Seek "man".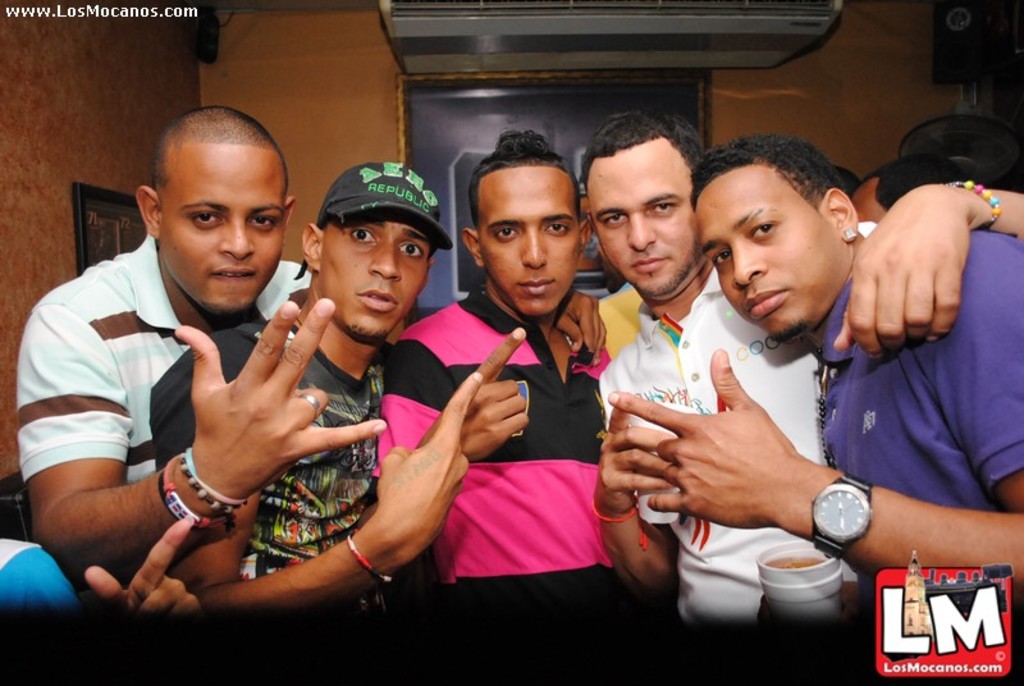
(600, 138, 1023, 607).
